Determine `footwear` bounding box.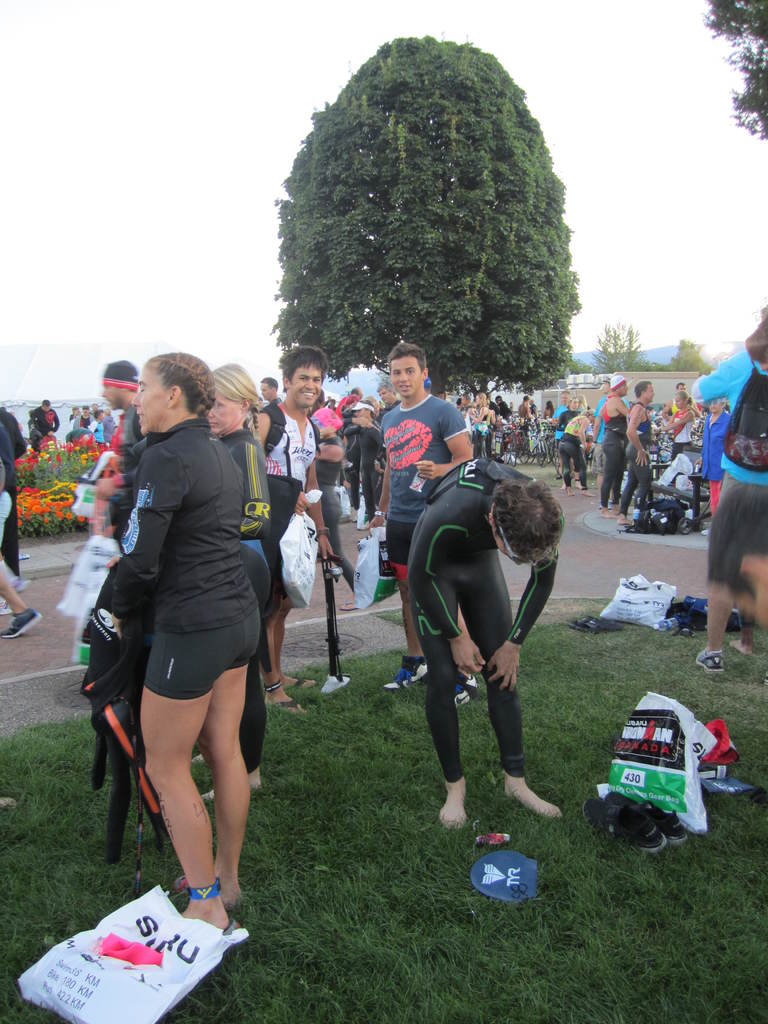
Determined: {"left": 454, "top": 691, "right": 472, "bottom": 708}.
